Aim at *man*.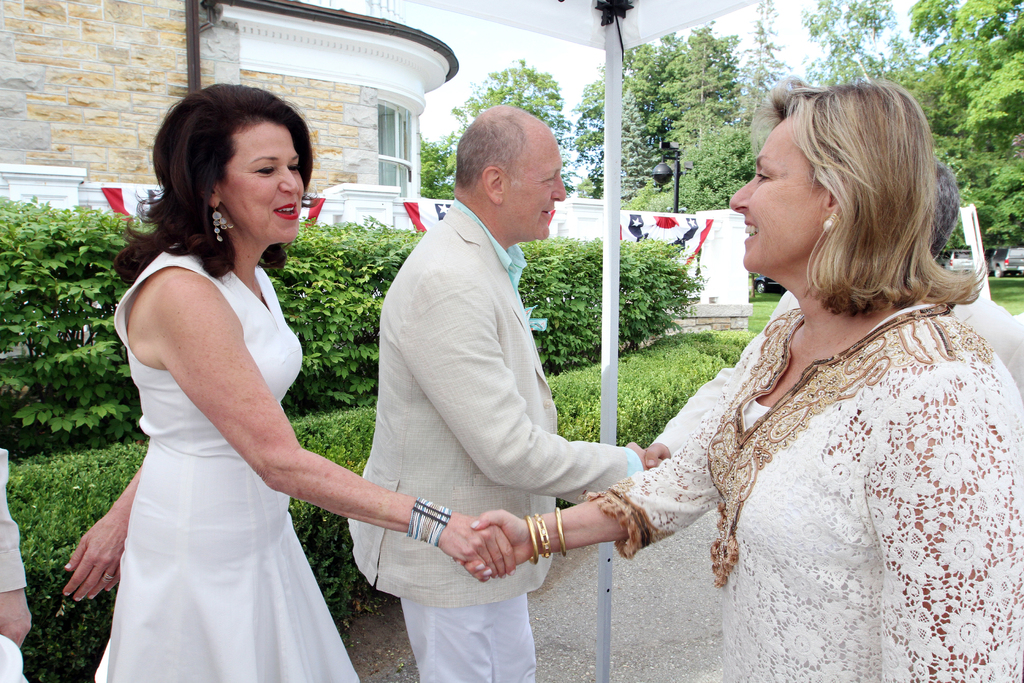
Aimed at BBox(641, 157, 1023, 466).
